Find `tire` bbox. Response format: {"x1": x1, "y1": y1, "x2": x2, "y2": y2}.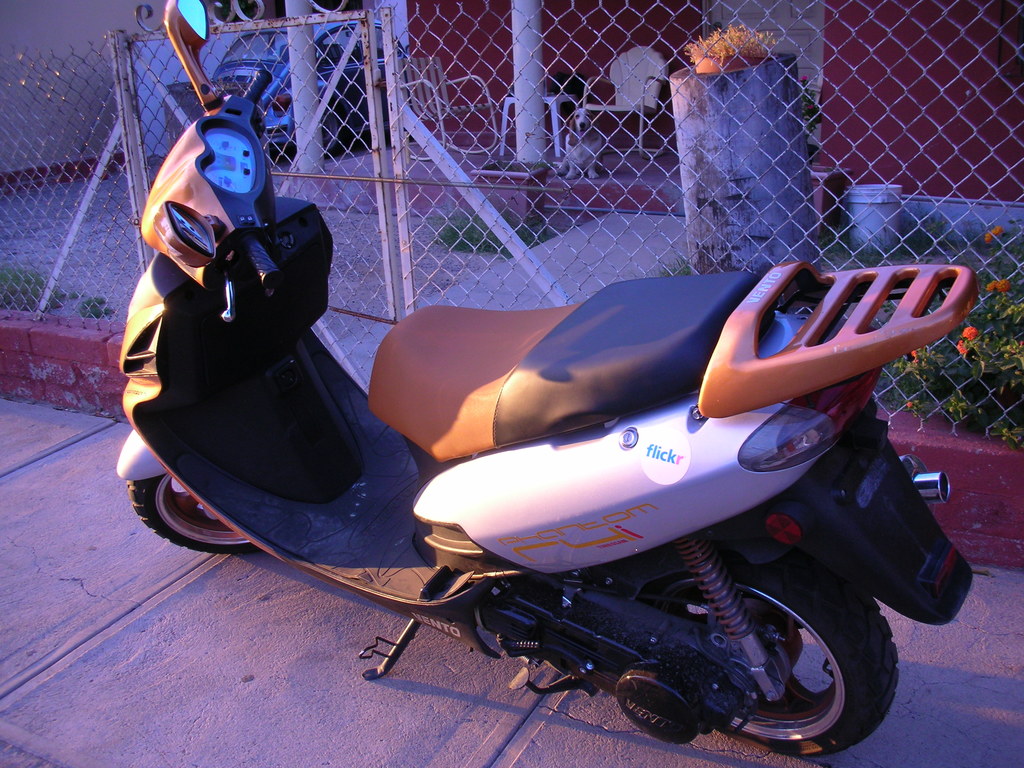
{"x1": 634, "y1": 541, "x2": 910, "y2": 761}.
